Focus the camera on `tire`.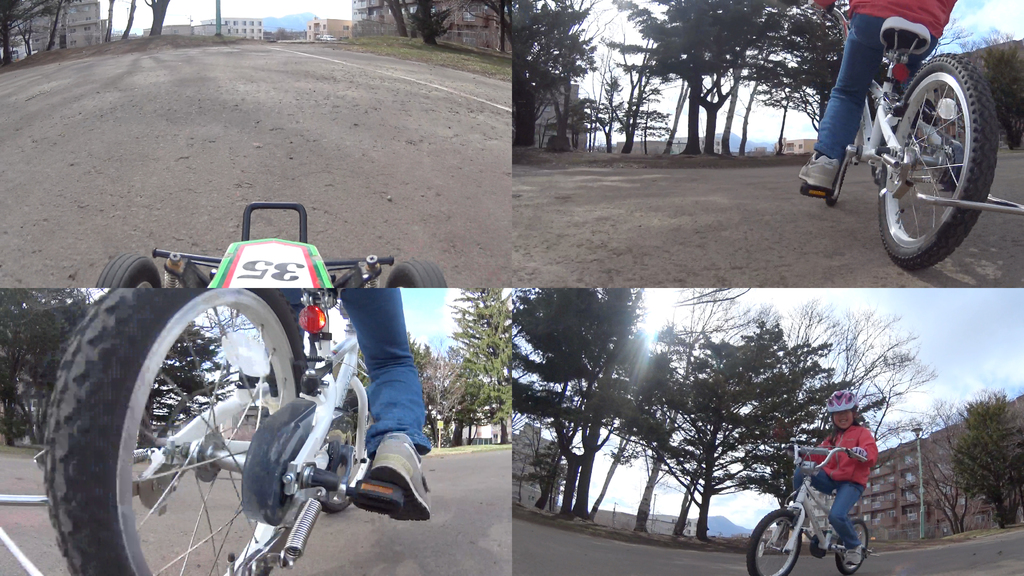
Focus region: l=745, t=509, r=799, b=575.
